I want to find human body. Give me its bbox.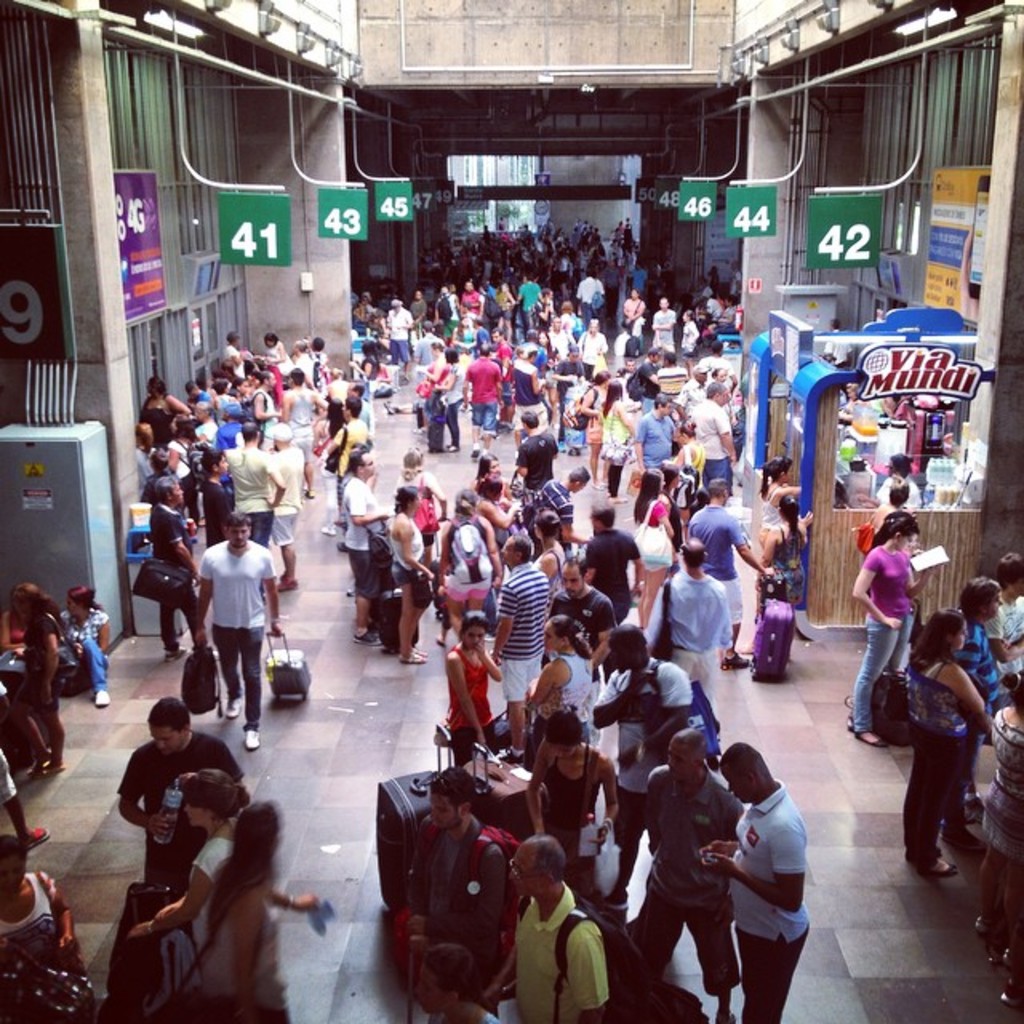
BBox(579, 502, 643, 618).
